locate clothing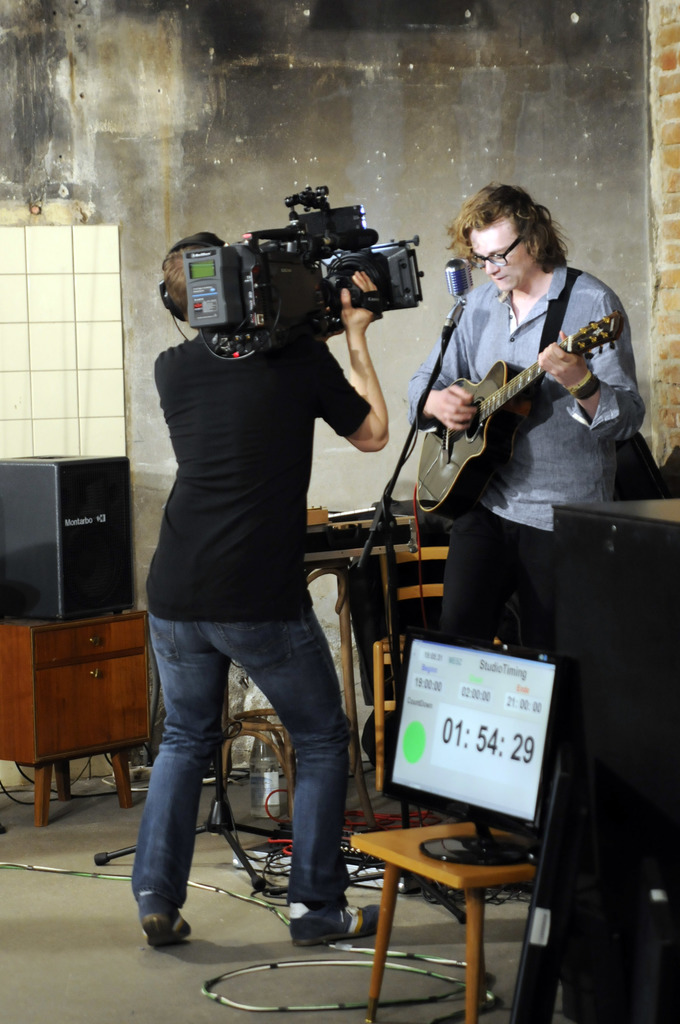
pyautogui.locateOnScreen(129, 326, 375, 921)
